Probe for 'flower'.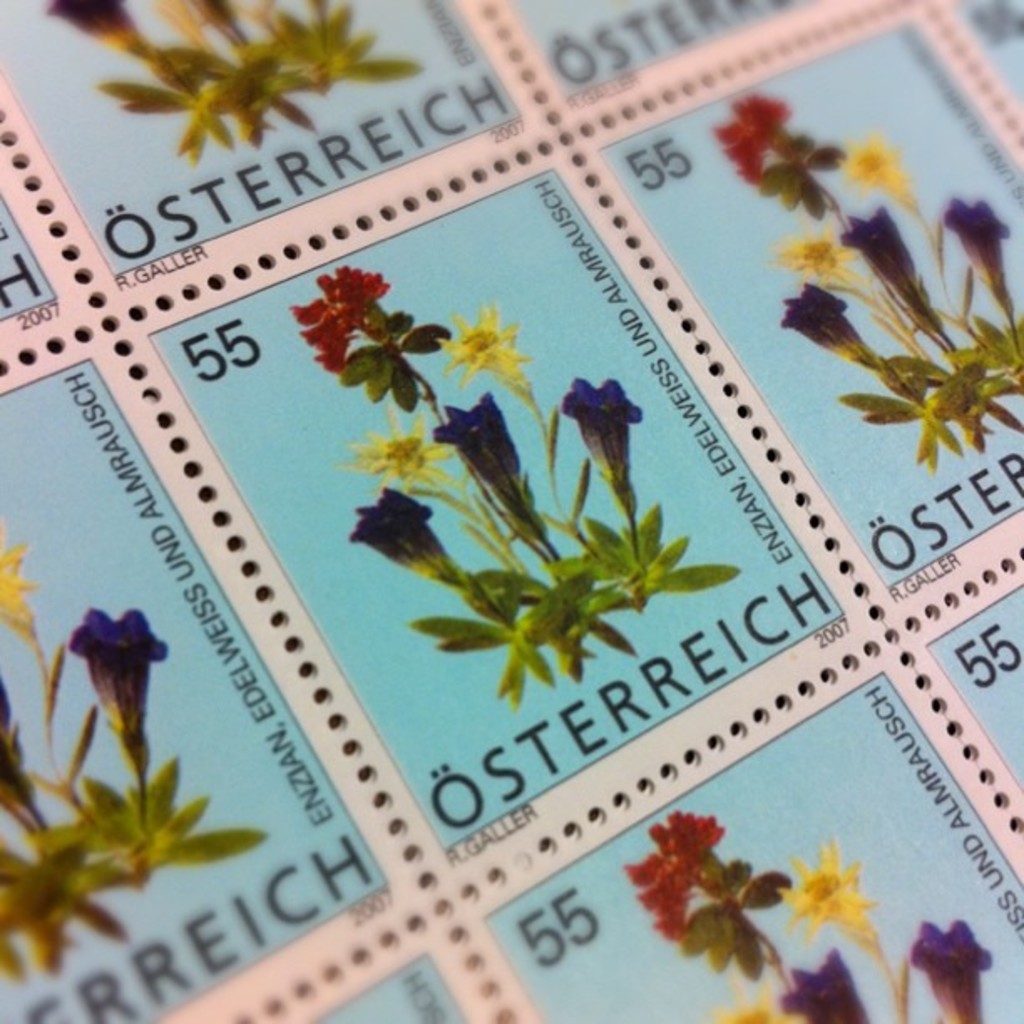
Probe result: 340 410 448 495.
